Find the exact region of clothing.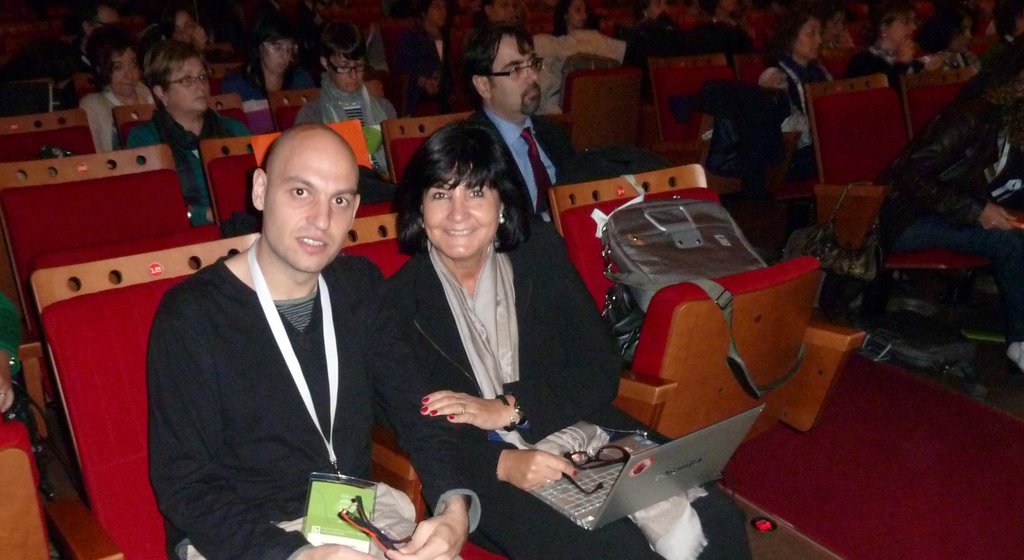
Exact region: rect(892, 113, 1023, 337).
